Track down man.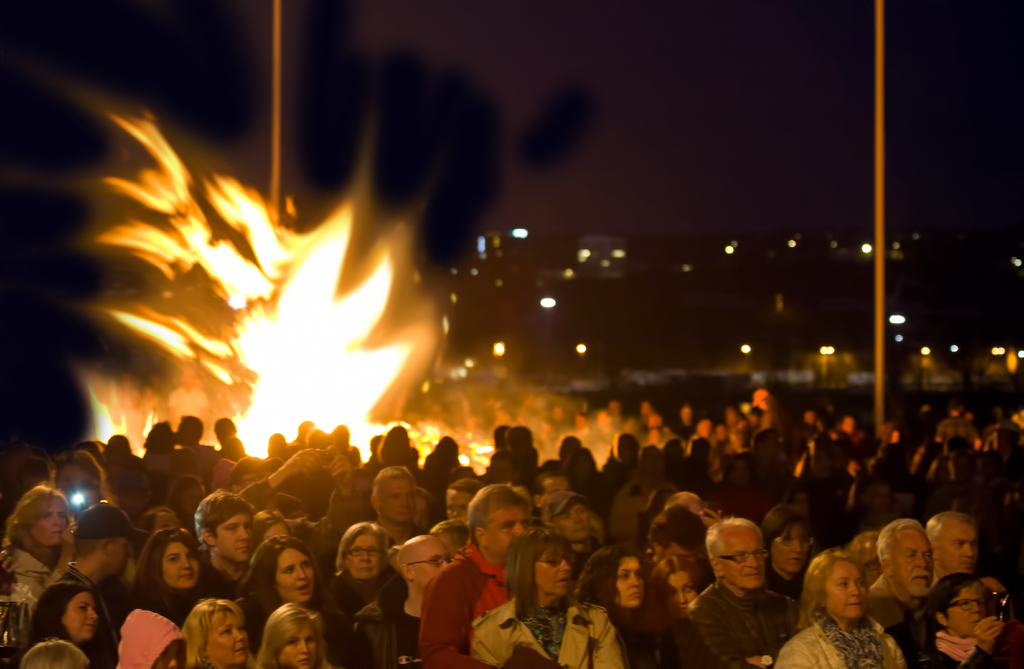
Tracked to crop(346, 533, 446, 668).
